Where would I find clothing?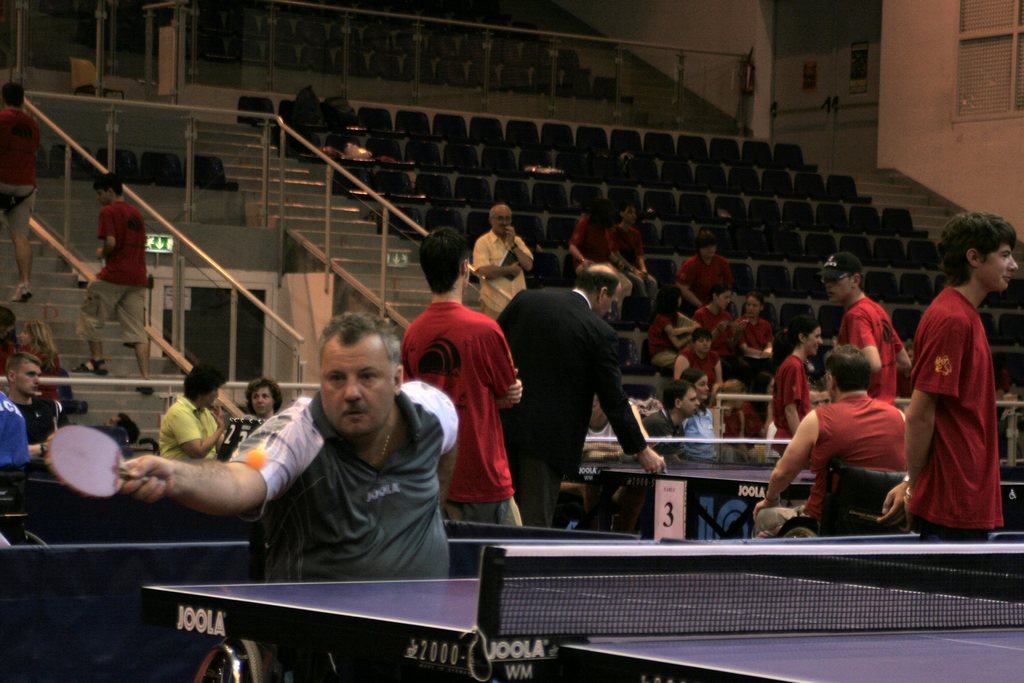
At x1=765 y1=347 x2=810 y2=446.
